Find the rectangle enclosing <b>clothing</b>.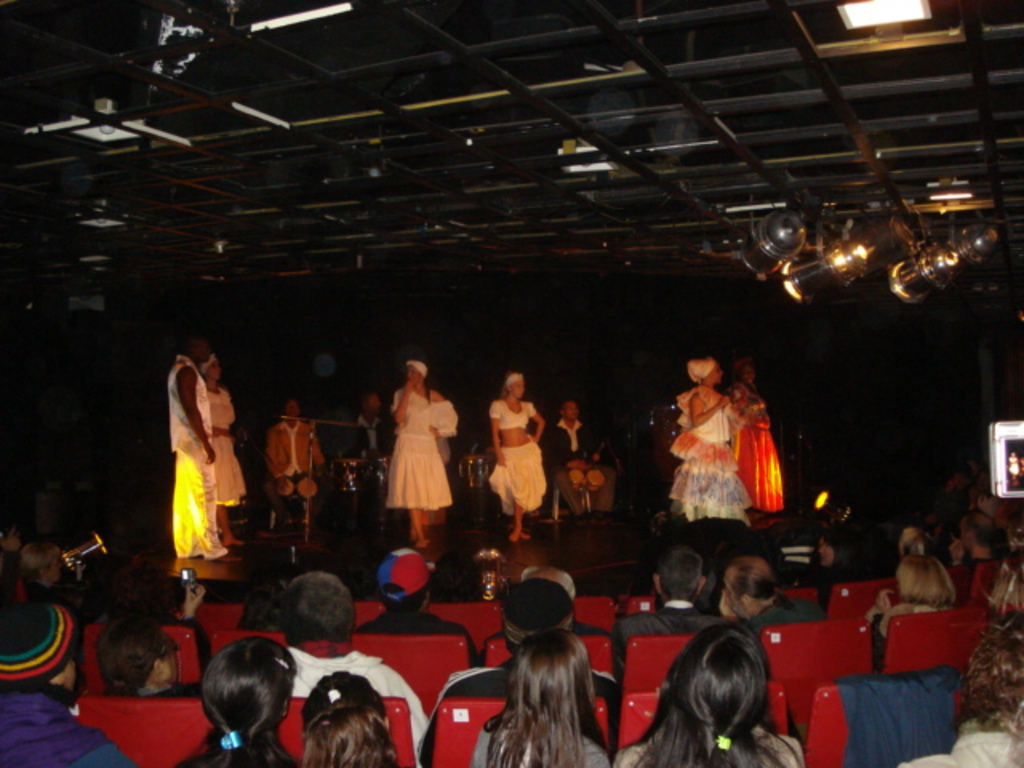
x1=365 y1=542 x2=424 y2=610.
